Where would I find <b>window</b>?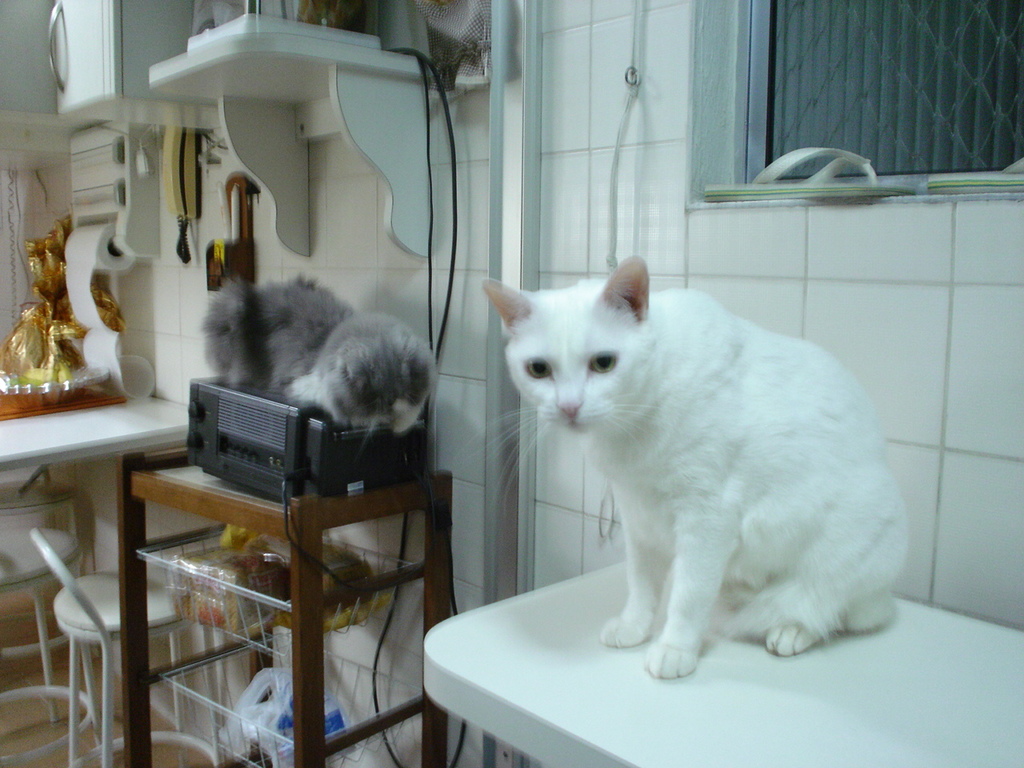
At Rect(716, 0, 1023, 193).
